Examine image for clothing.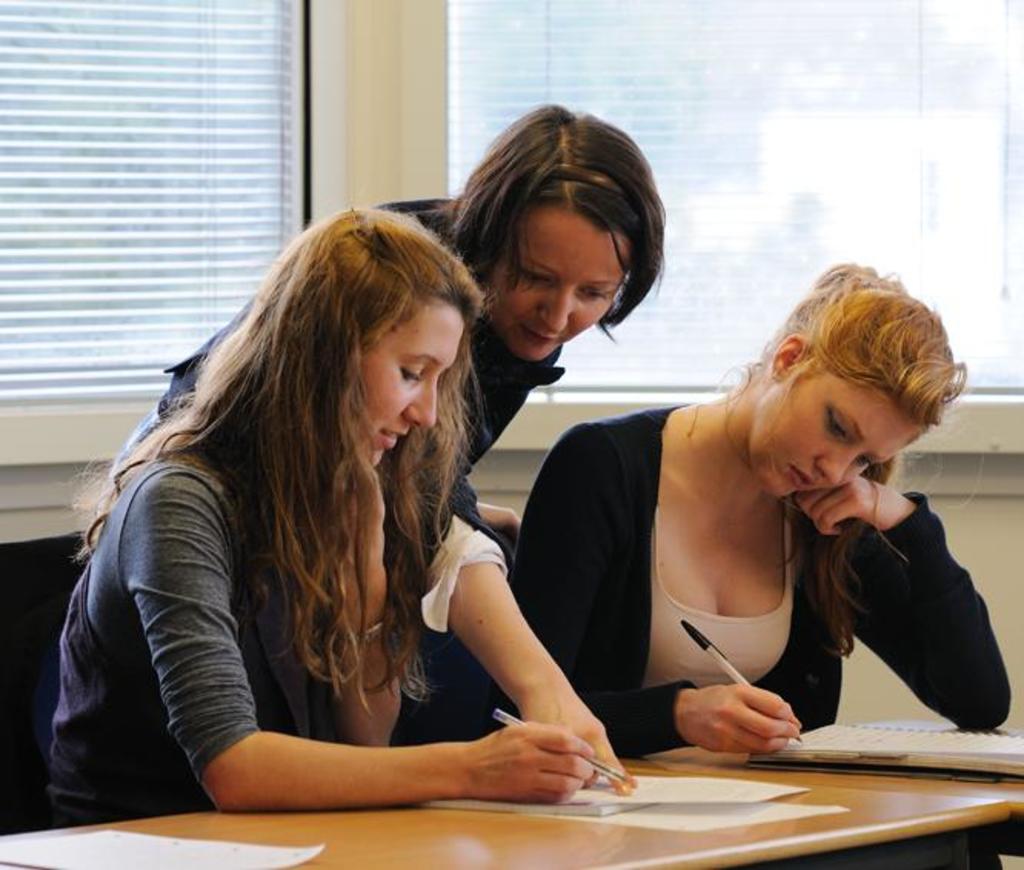
Examination result: (left=498, top=398, right=1006, bottom=782).
